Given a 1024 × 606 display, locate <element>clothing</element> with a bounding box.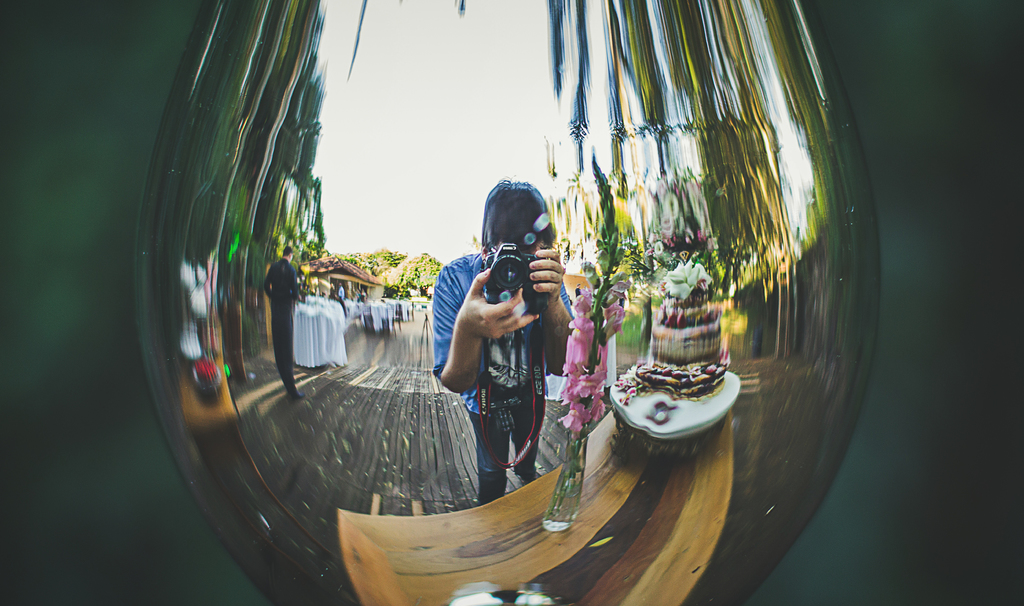
Located: region(359, 286, 370, 304).
